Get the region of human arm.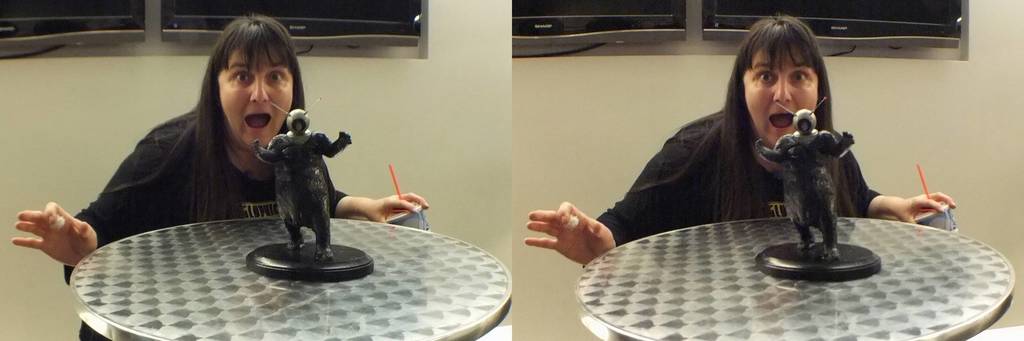
316, 140, 433, 226.
